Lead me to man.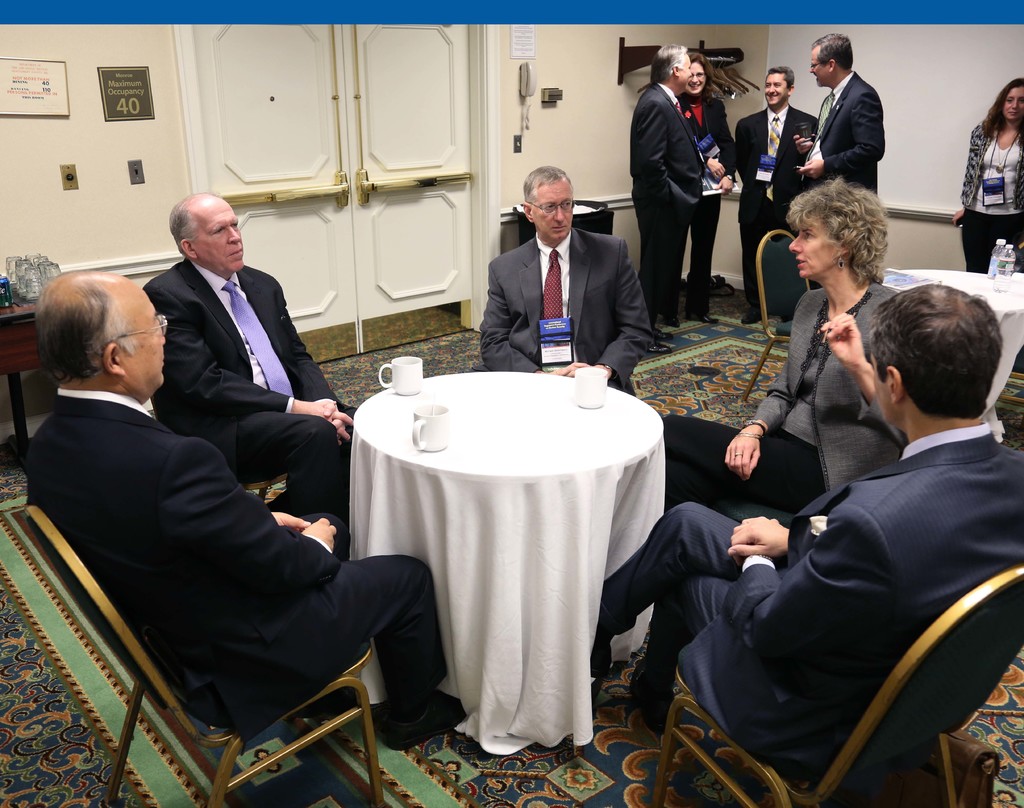
Lead to [x1=20, y1=271, x2=466, y2=751].
